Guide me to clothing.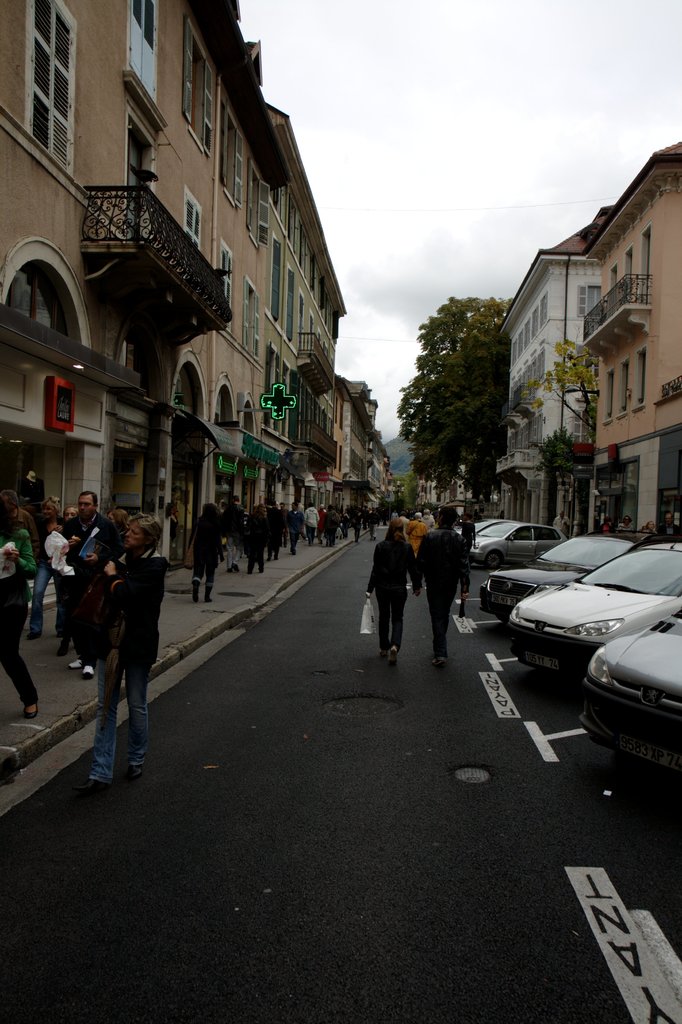
Guidance: BBox(368, 515, 436, 647).
